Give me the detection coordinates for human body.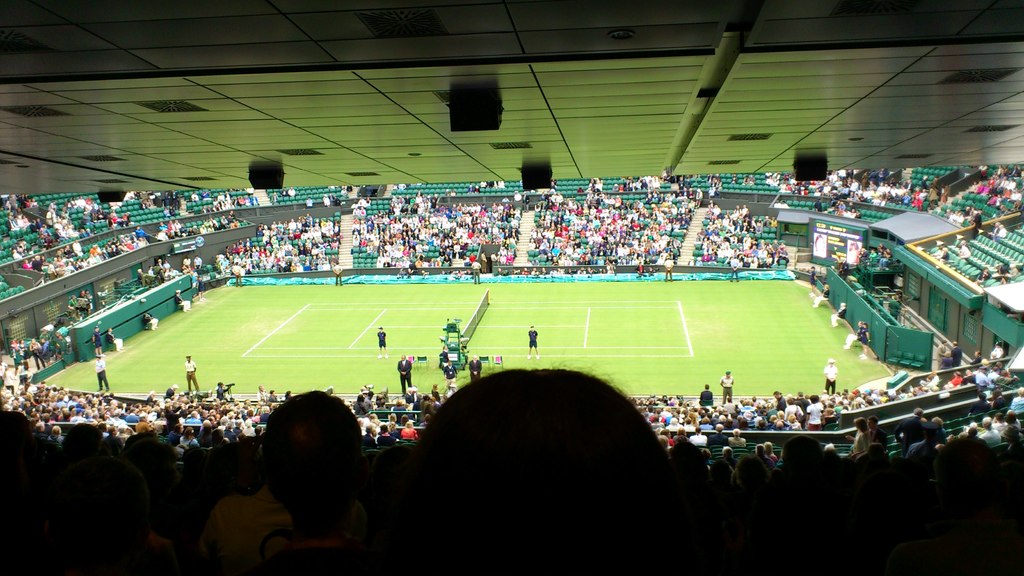
x1=401 y1=359 x2=416 y2=398.
